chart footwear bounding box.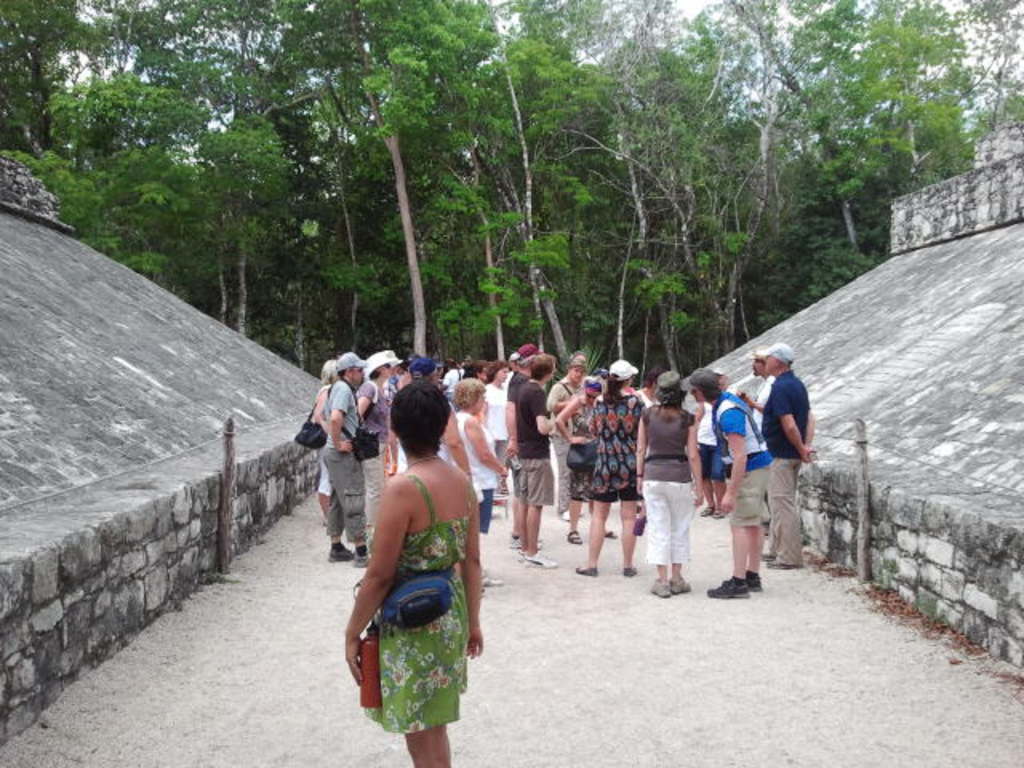
Charted: l=330, t=544, r=358, b=562.
